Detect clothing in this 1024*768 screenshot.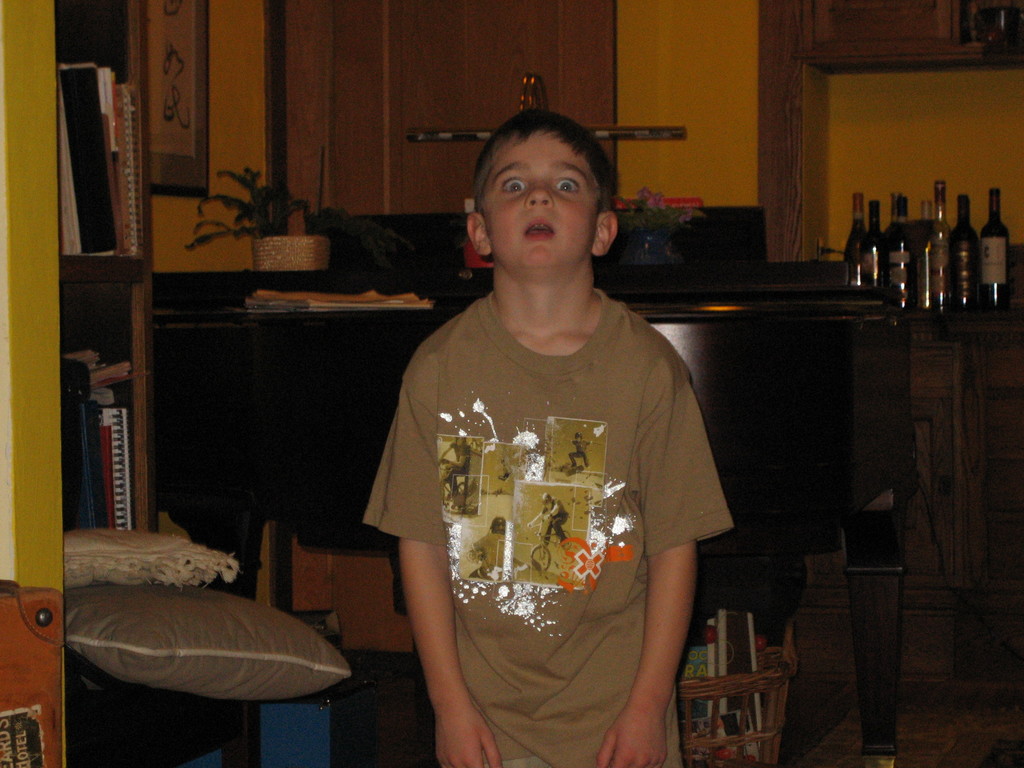
Detection: bbox=[354, 286, 736, 765].
